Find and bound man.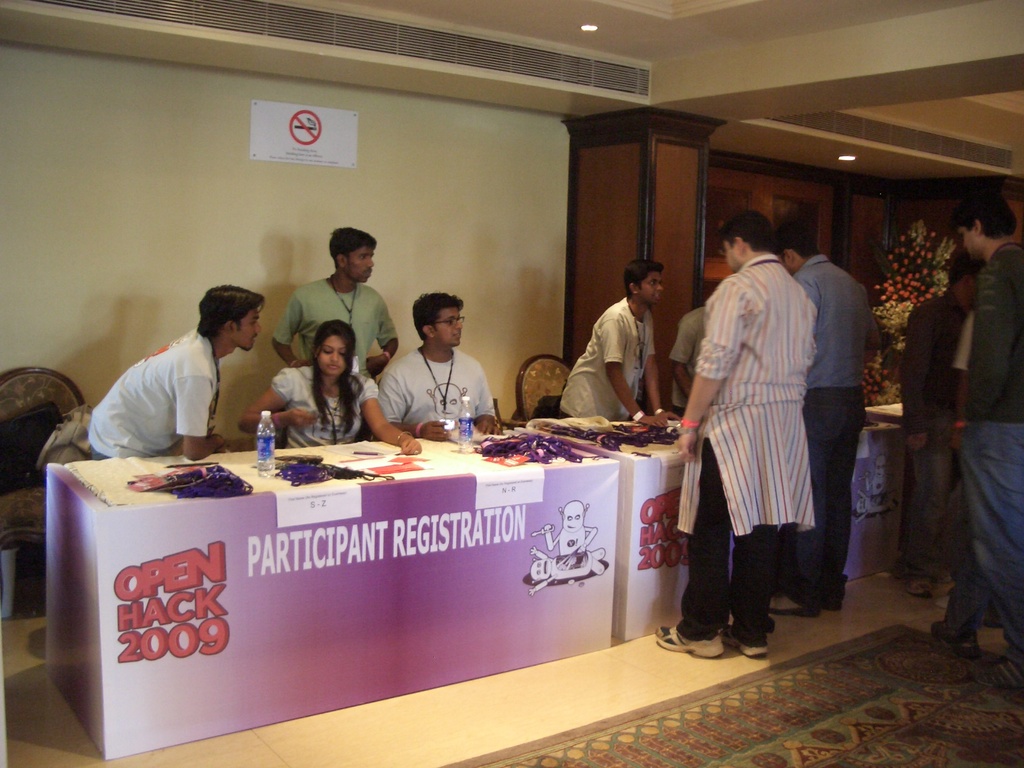
Bound: [49, 287, 271, 465].
